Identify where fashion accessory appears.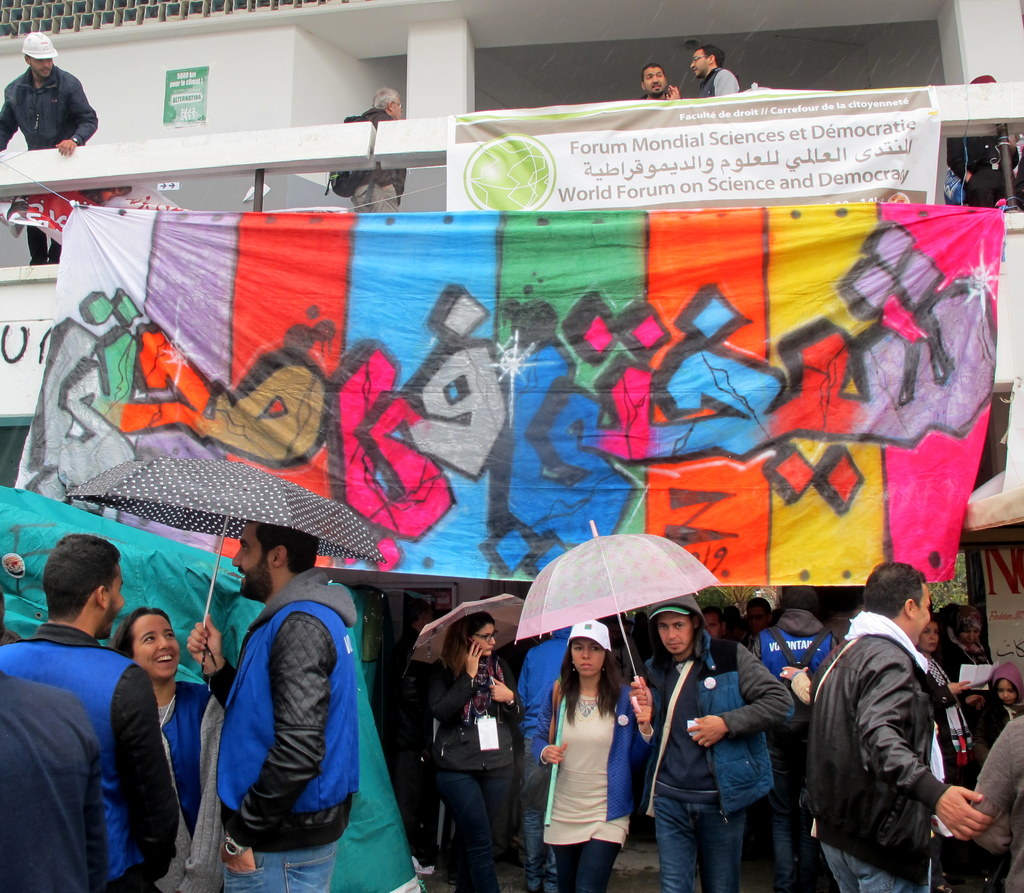
Appears at select_region(570, 662, 578, 673).
